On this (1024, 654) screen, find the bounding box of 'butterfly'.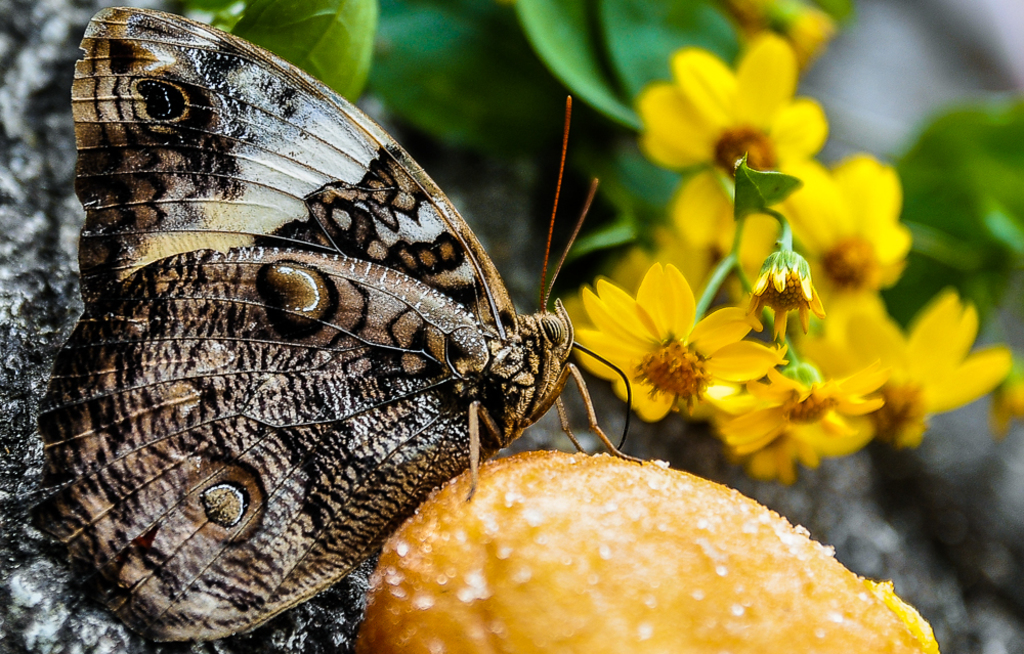
Bounding box: (68,11,686,614).
